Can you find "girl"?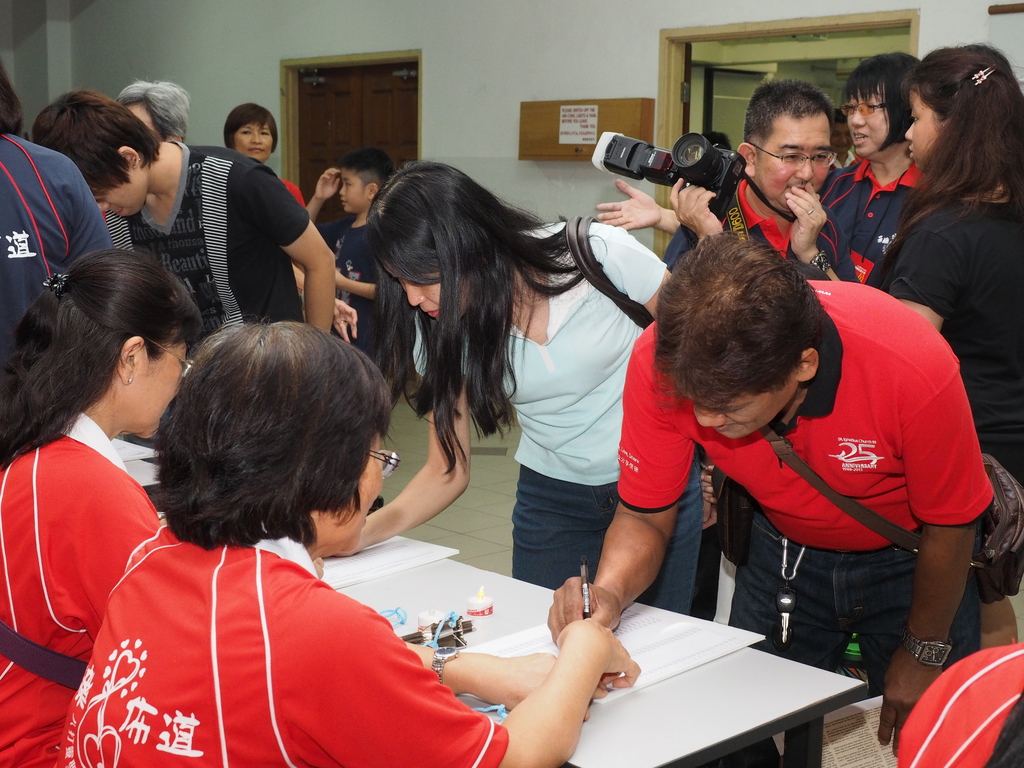
Yes, bounding box: crop(330, 162, 704, 611).
